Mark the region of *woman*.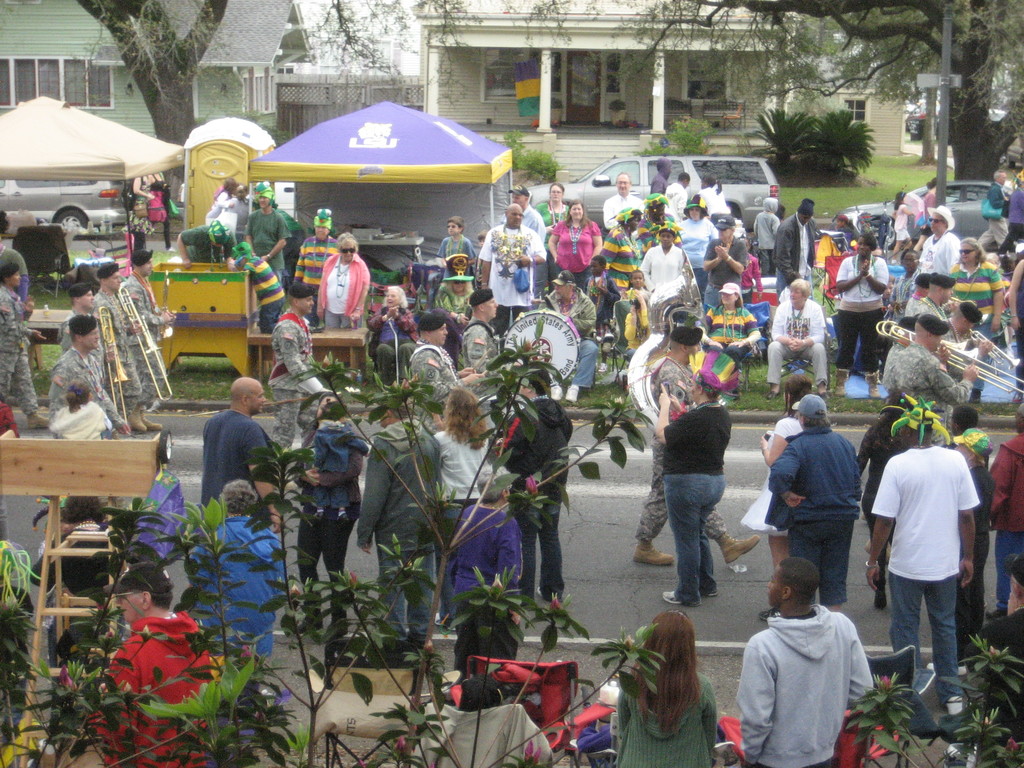
Region: detection(288, 392, 364, 643).
